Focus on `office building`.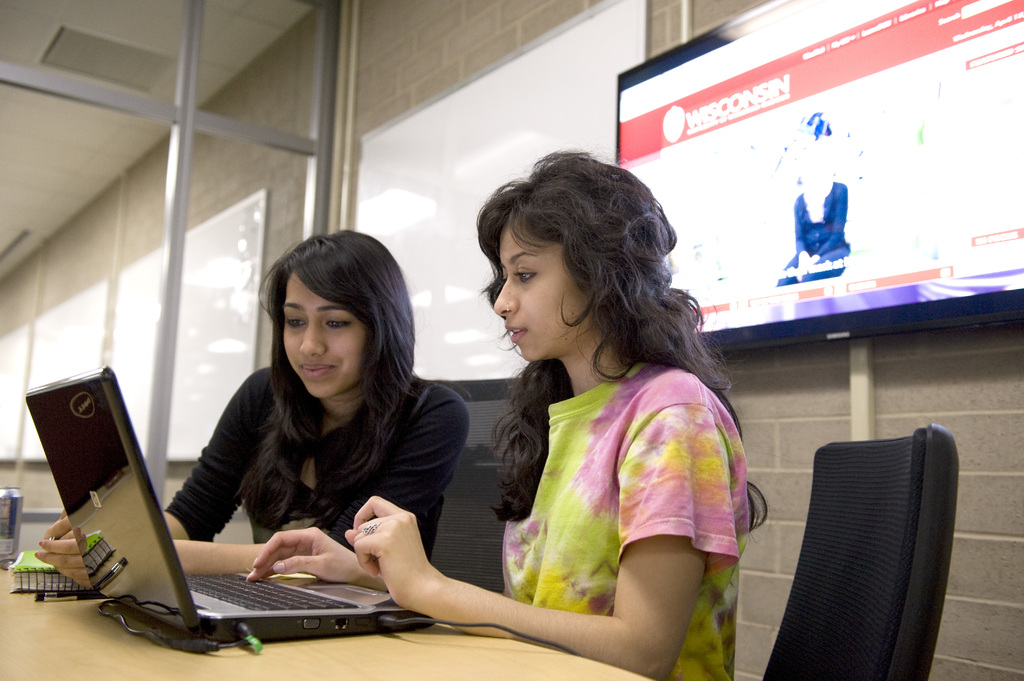
Focused at x1=0, y1=0, x2=1023, y2=680.
